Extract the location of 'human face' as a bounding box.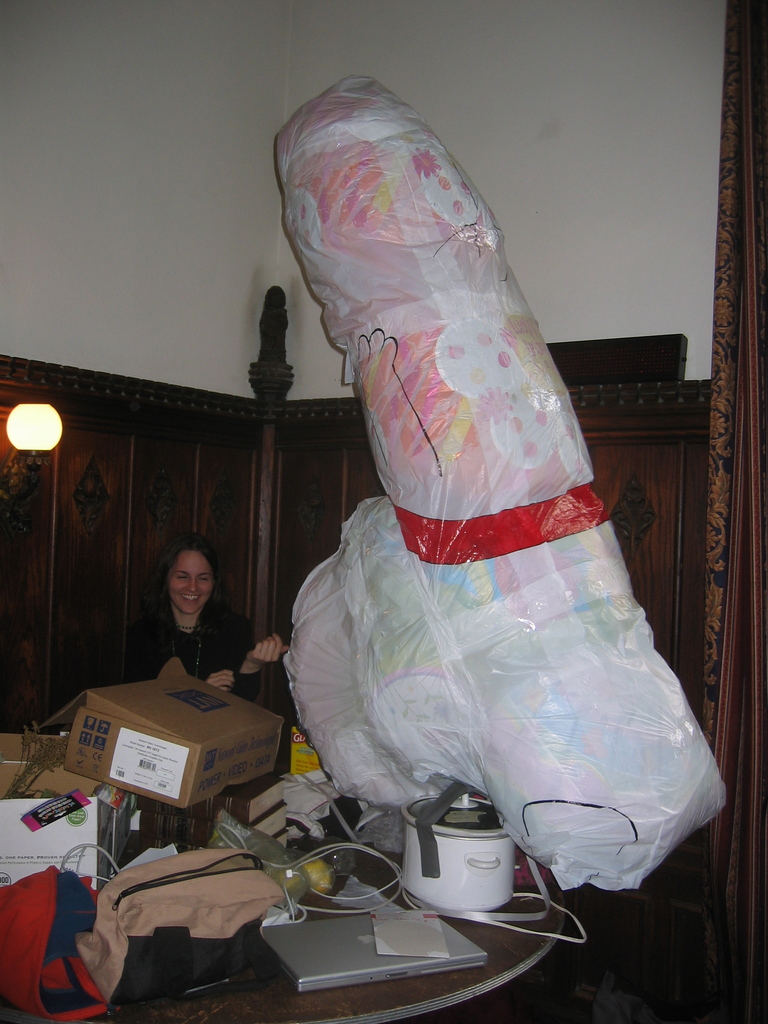
x1=162, y1=550, x2=216, y2=615.
